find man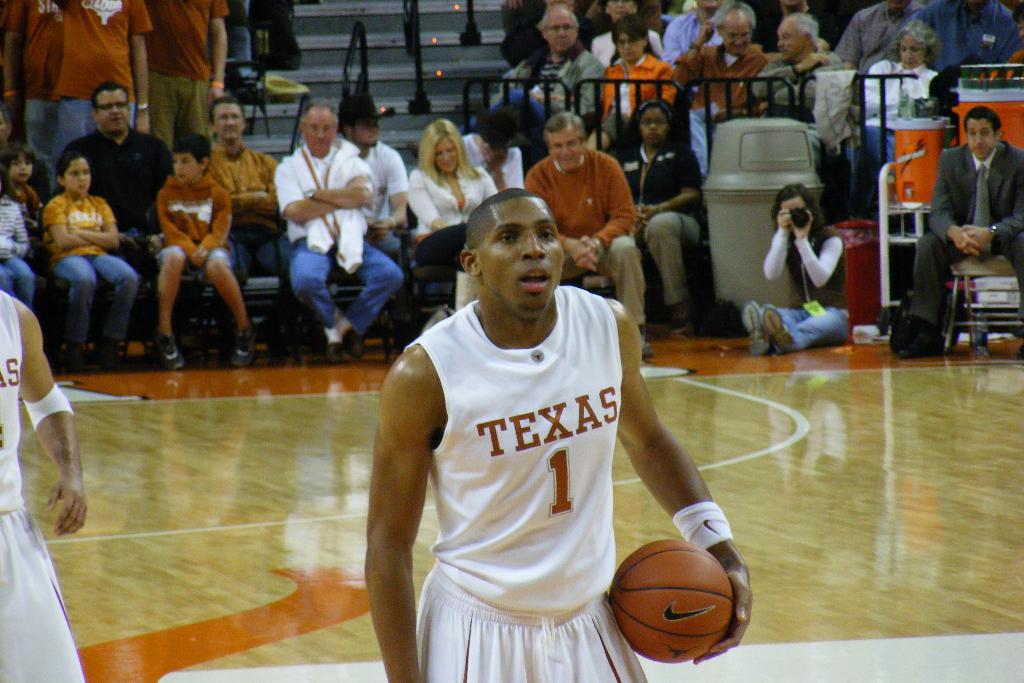
(890, 106, 1023, 369)
